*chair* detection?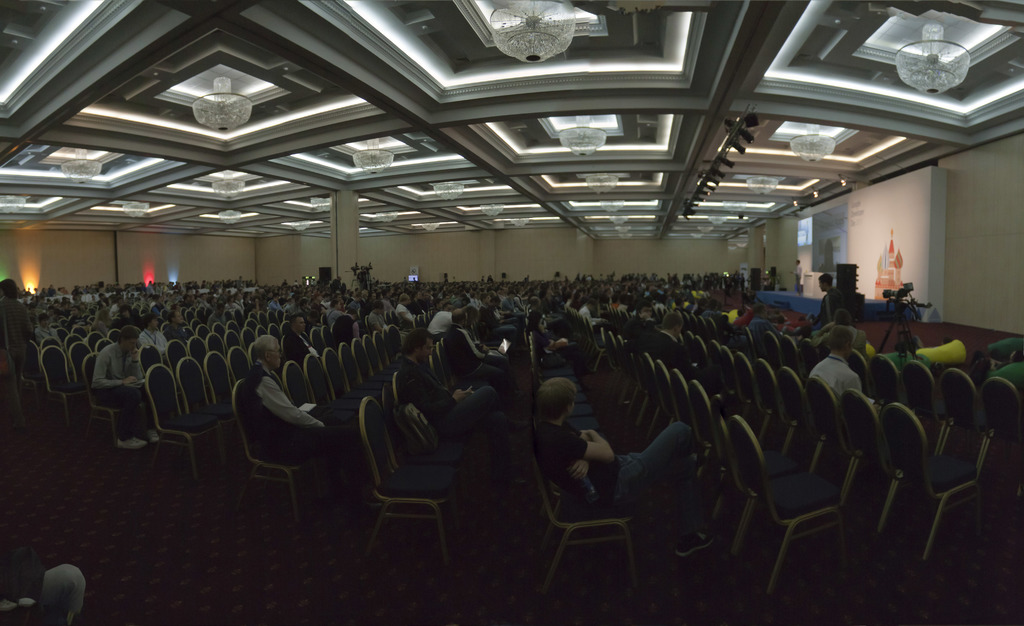
box=[692, 410, 749, 543]
